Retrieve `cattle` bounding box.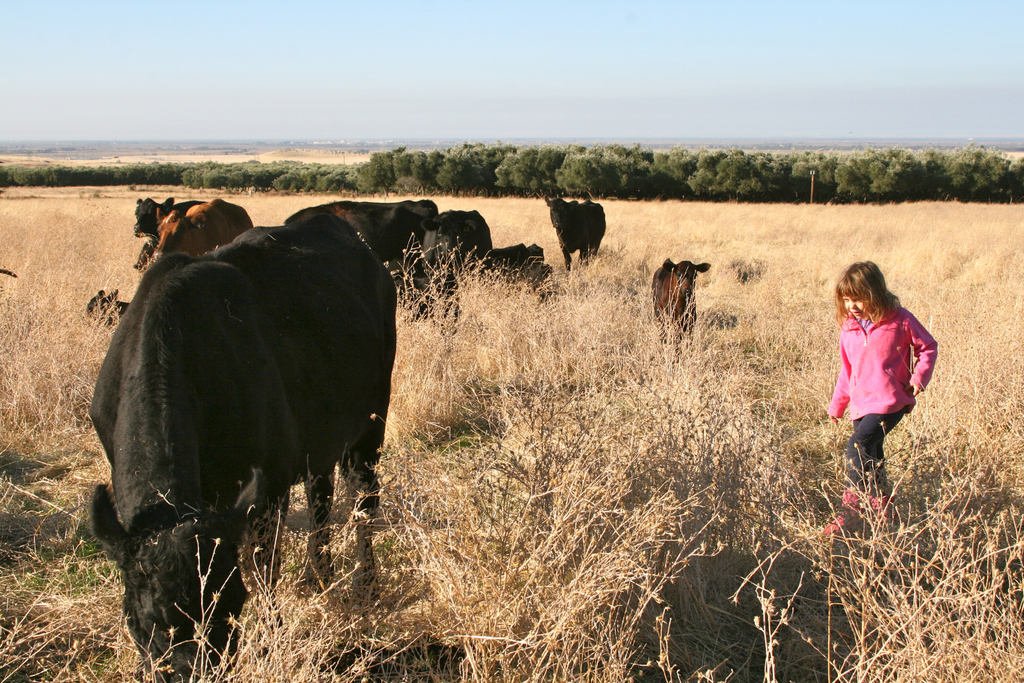
Bounding box: [131,196,205,230].
